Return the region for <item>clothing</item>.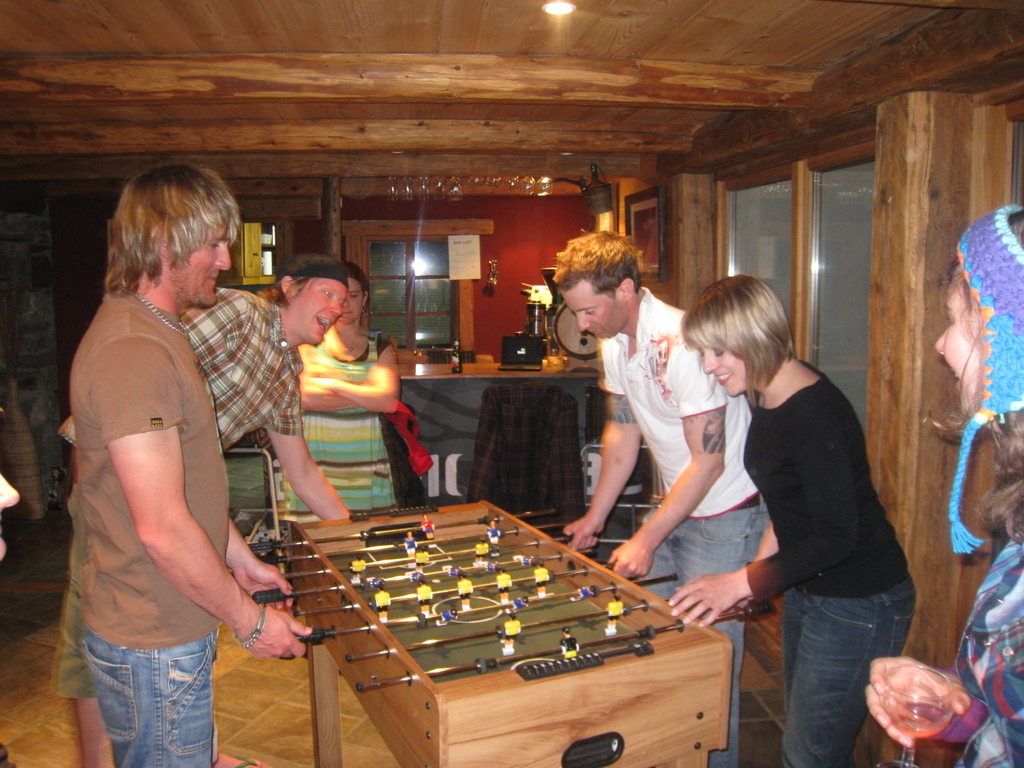
[x1=591, y1=281, x2=765, y2=767].
